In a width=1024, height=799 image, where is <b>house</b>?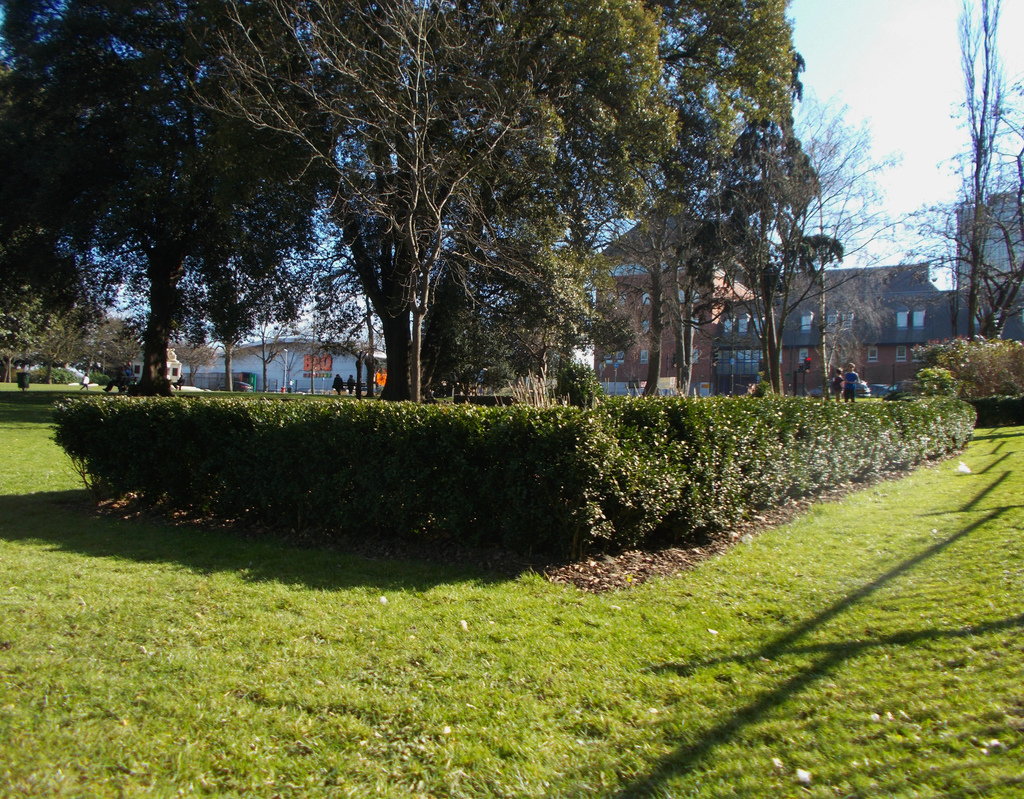
(left=593, top=196, right=1023, bottom=399).
